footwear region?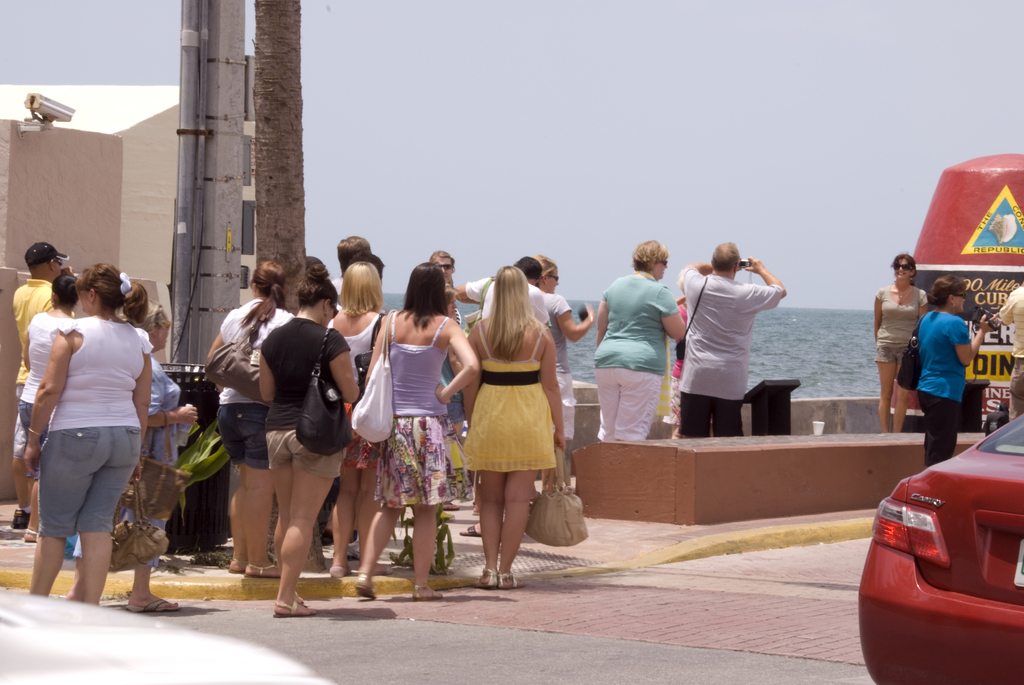
crop(496, 566, 531, 594)
